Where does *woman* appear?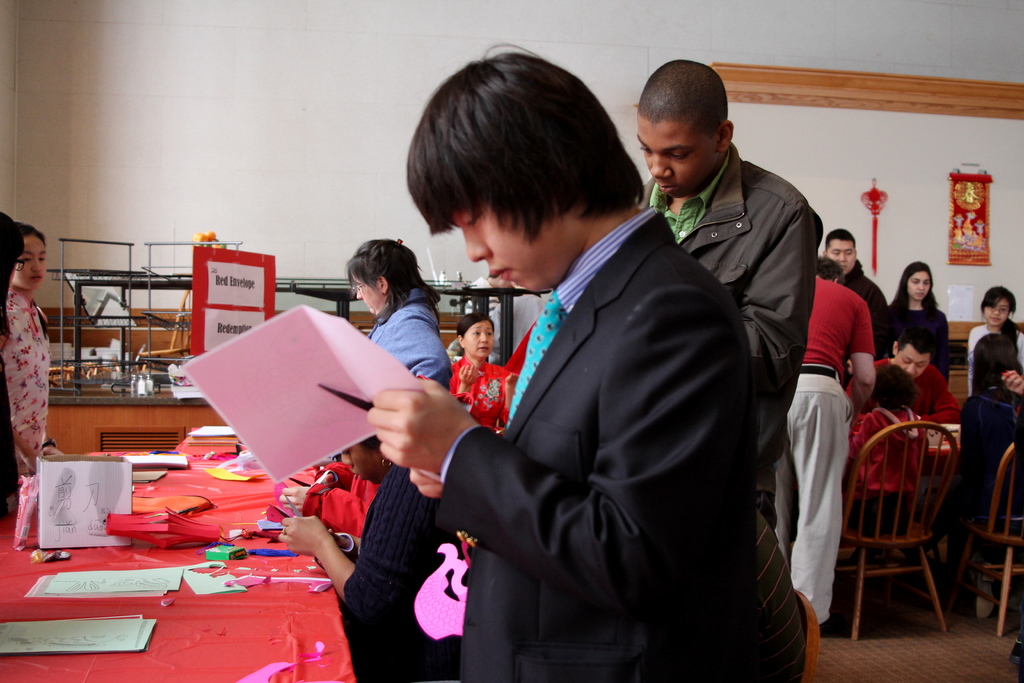
Appears at box(966, 285, 1023, 395).
